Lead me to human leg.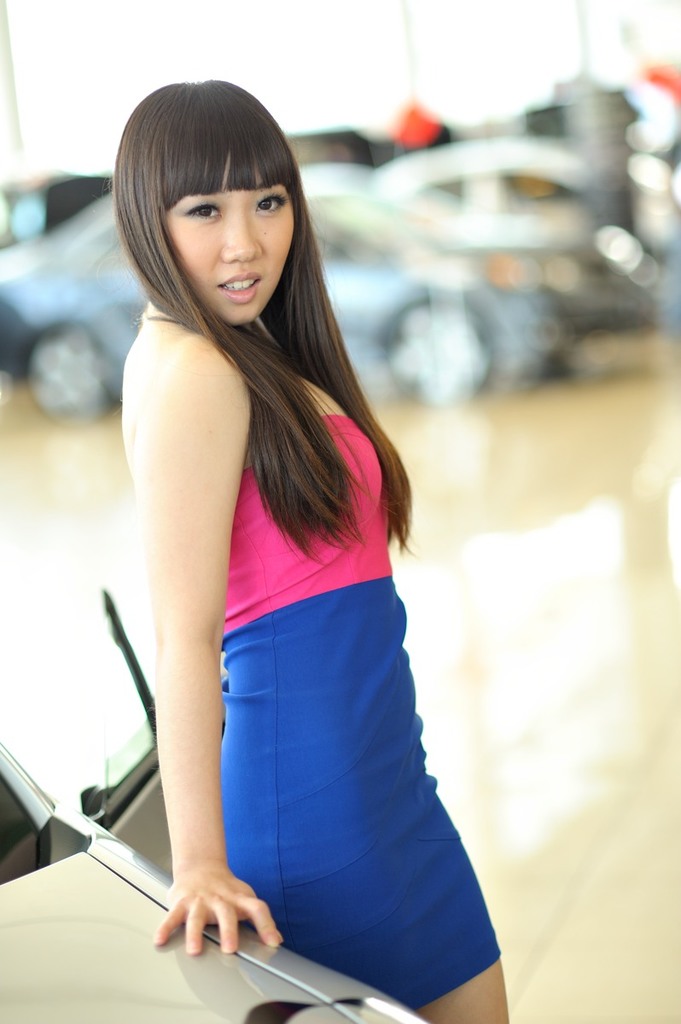
Lead to 226 854 506 1023.
